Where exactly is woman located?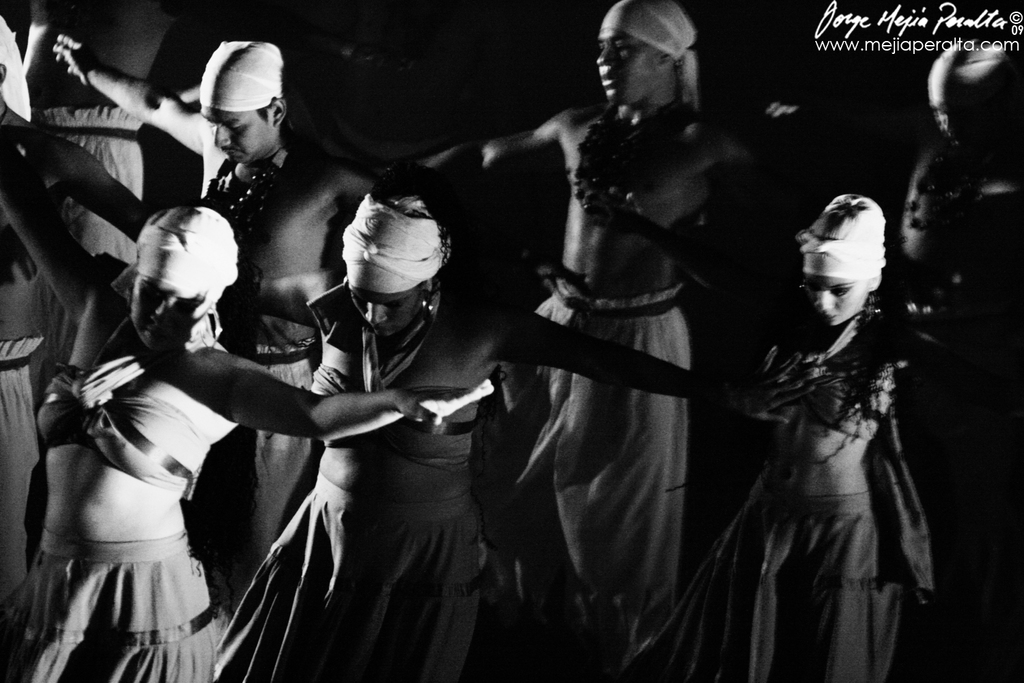
Its bounding box is (669,157,953,671).
